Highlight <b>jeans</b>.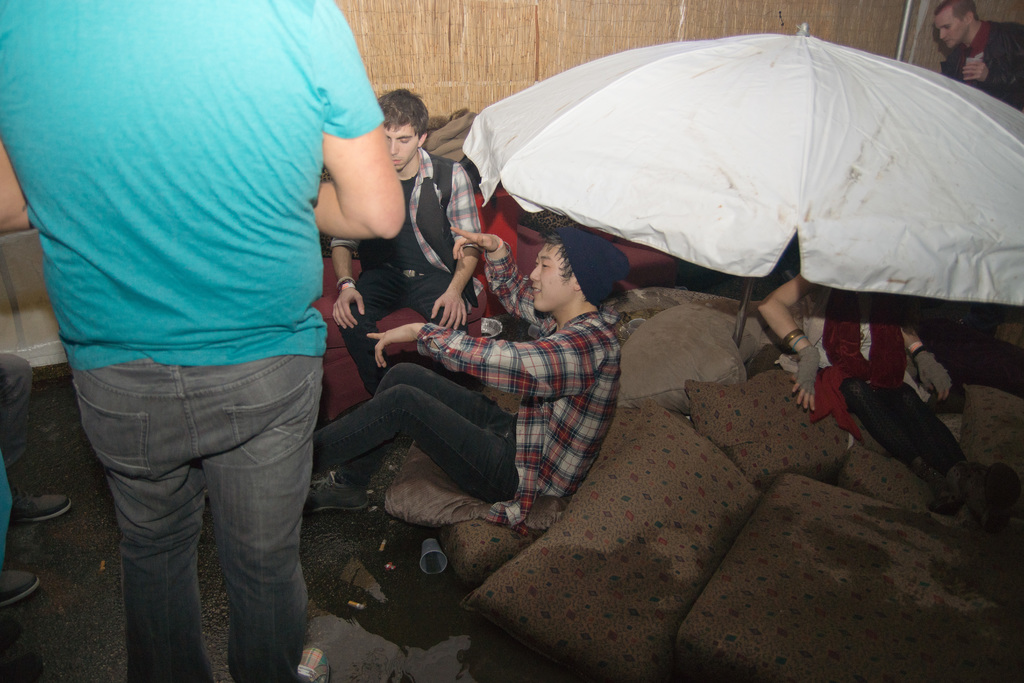
Highlighted region: [317,360,514,503].
